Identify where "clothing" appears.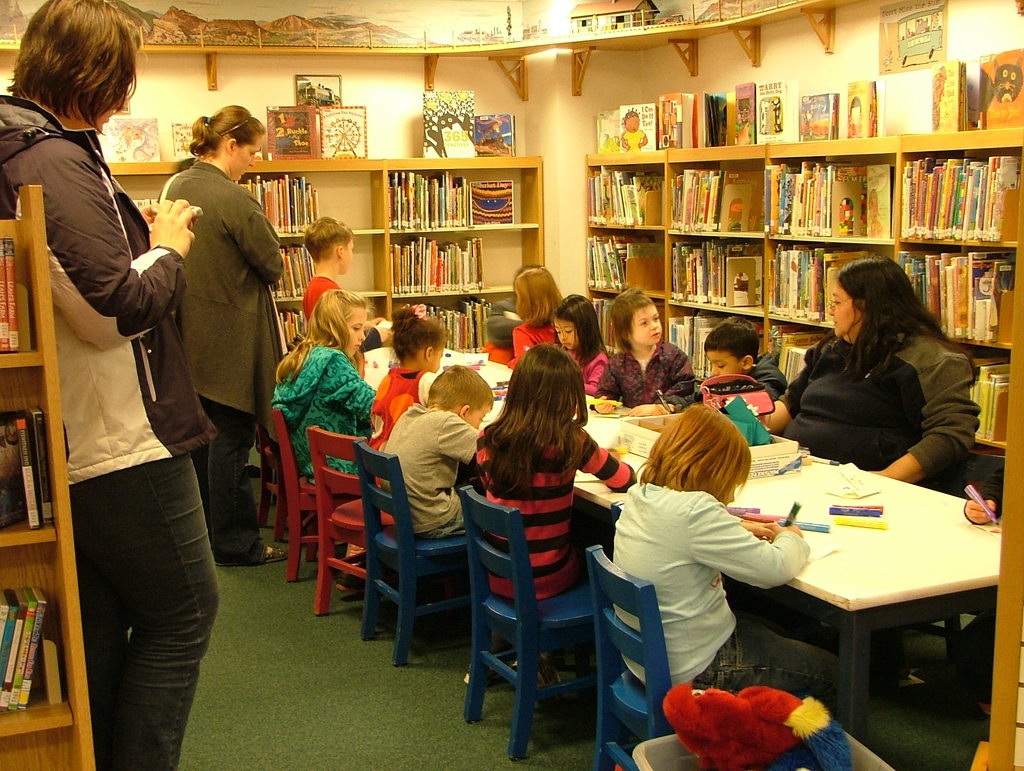
Appears at [931, 79, 943, 131].
